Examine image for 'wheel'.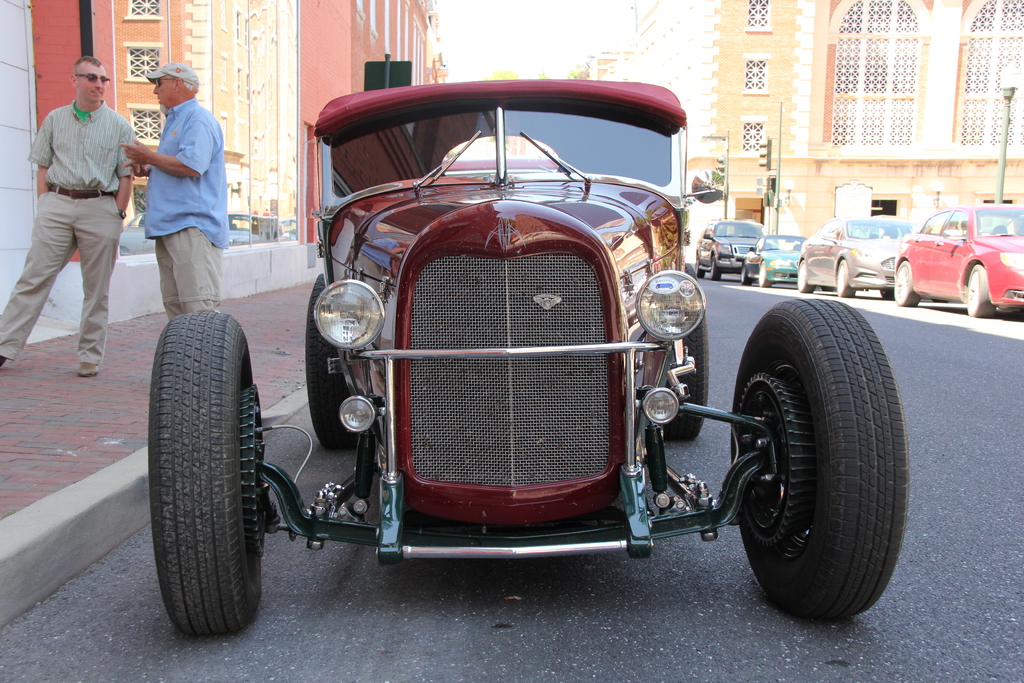
Examination result: (835, 261, 853, 297).
